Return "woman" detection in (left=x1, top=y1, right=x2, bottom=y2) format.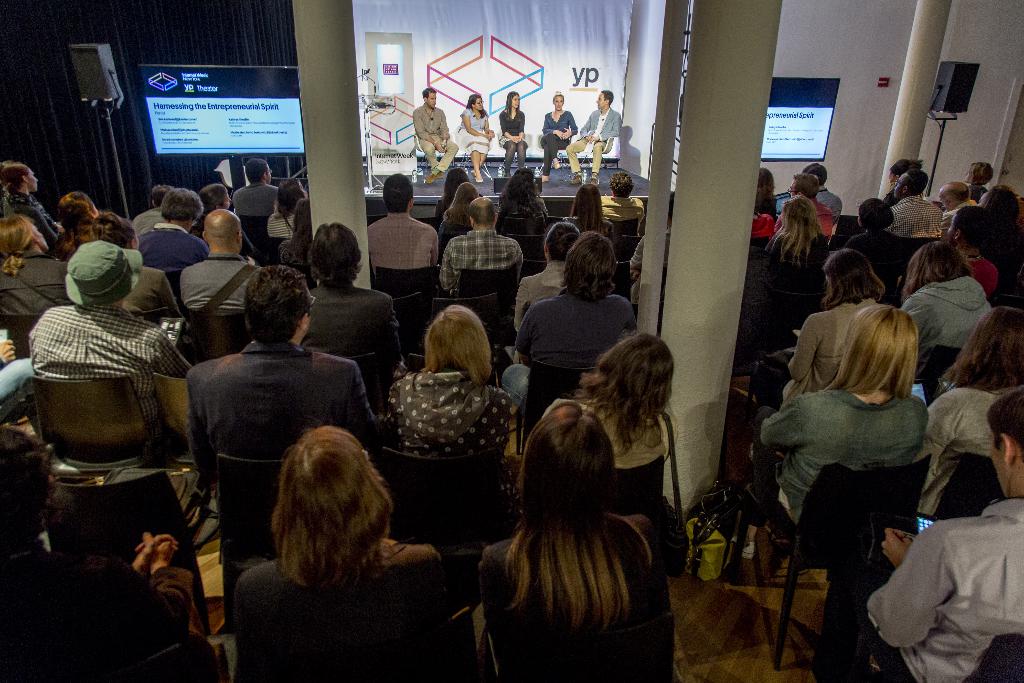
(left=383, top=301, right=526, bottom=517).
